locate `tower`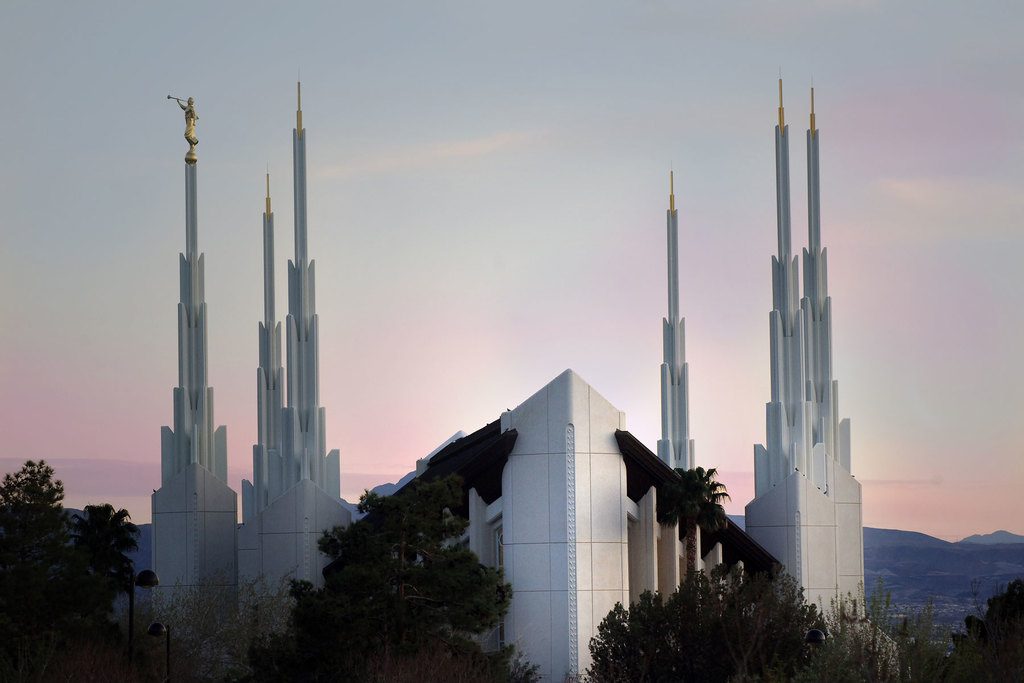
box(656, 176, 691, 472)
